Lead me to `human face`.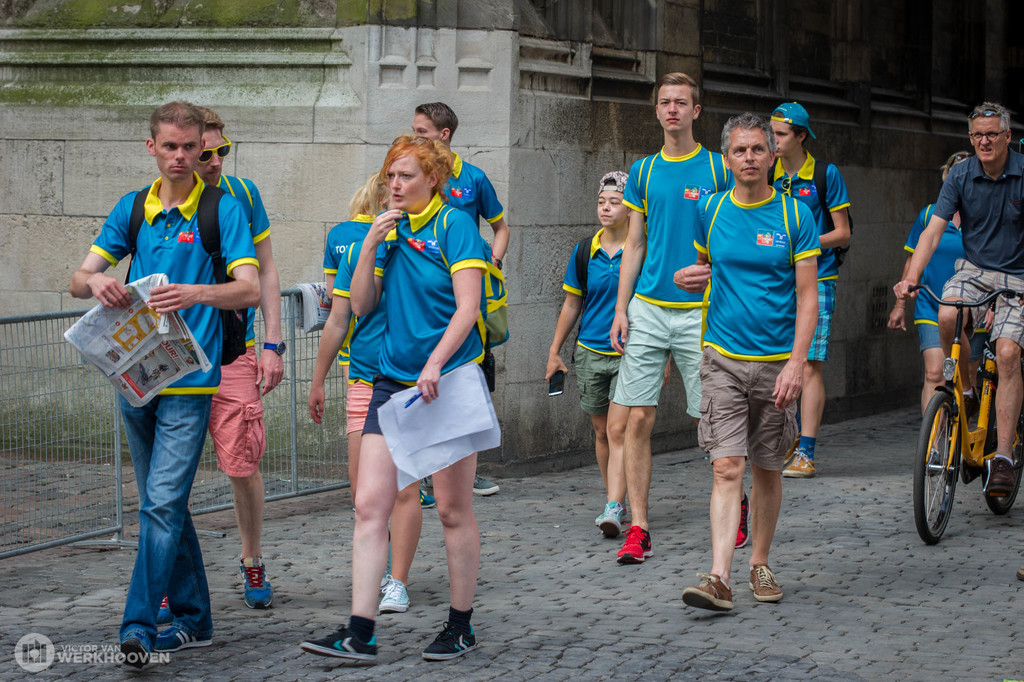
Lead to bbox=(968, 118, 1009, 163).
